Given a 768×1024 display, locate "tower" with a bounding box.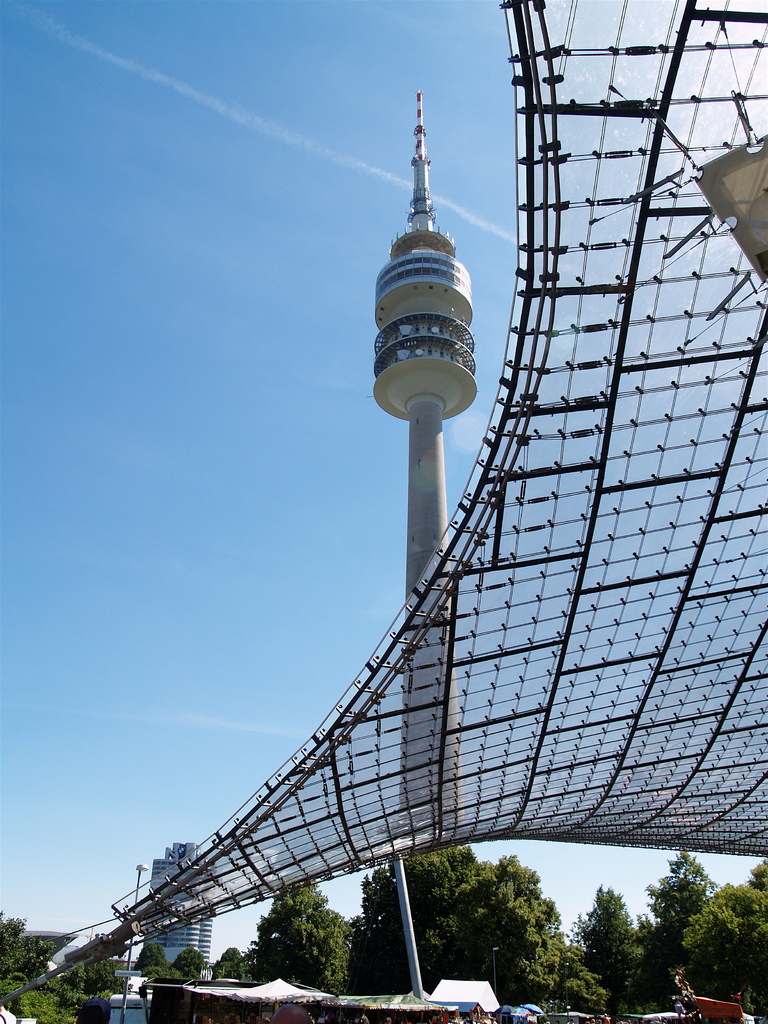
Located: rect(373, 88, 481, 847).
